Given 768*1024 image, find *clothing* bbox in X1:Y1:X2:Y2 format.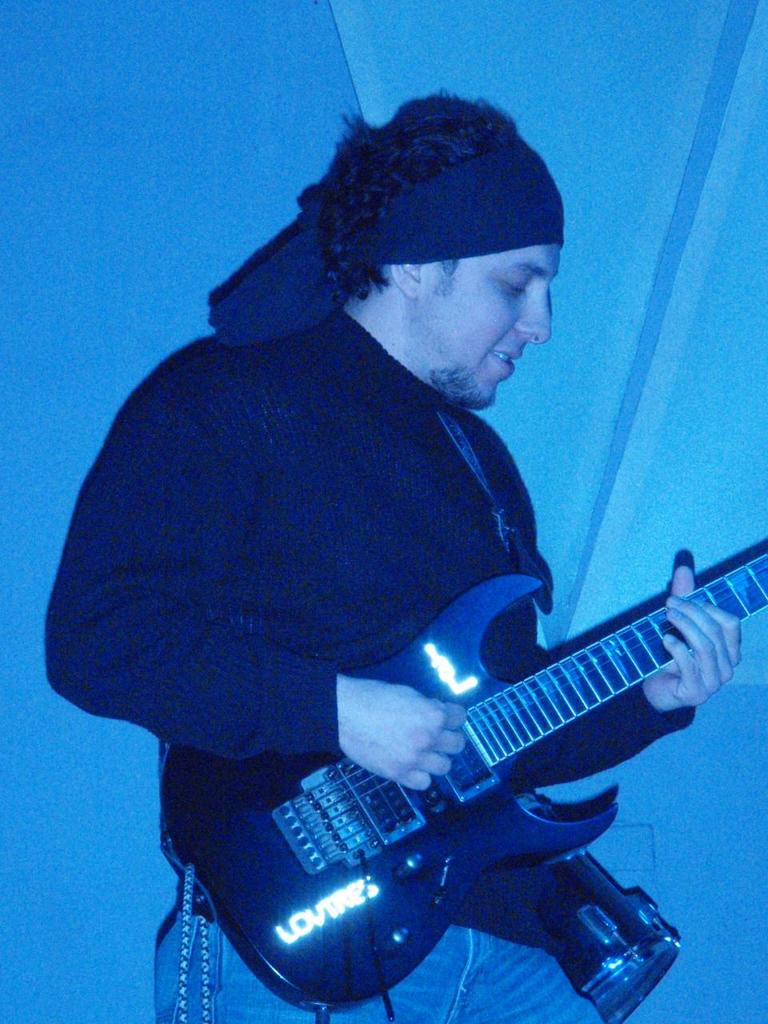
148:862:595:1023.
